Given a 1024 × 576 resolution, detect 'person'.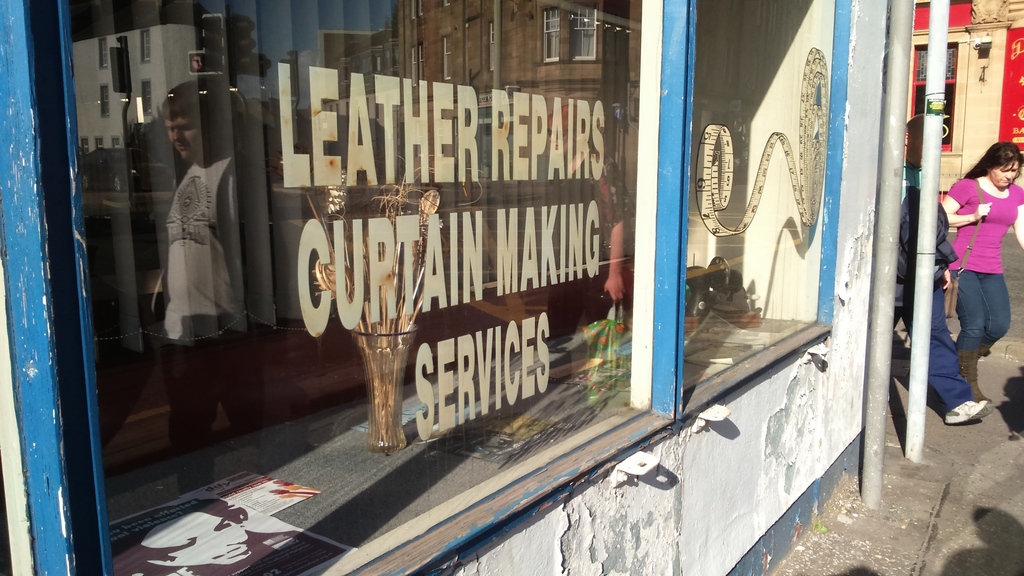
[902,111,989,429].
